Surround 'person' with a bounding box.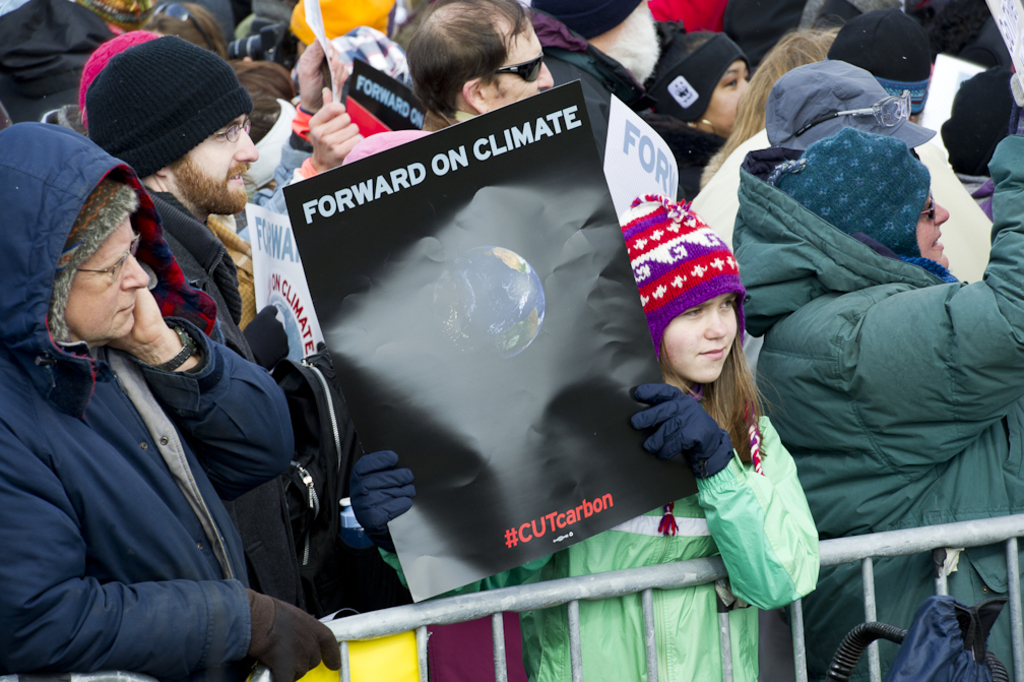
detection(17, 158, 322, 681).
